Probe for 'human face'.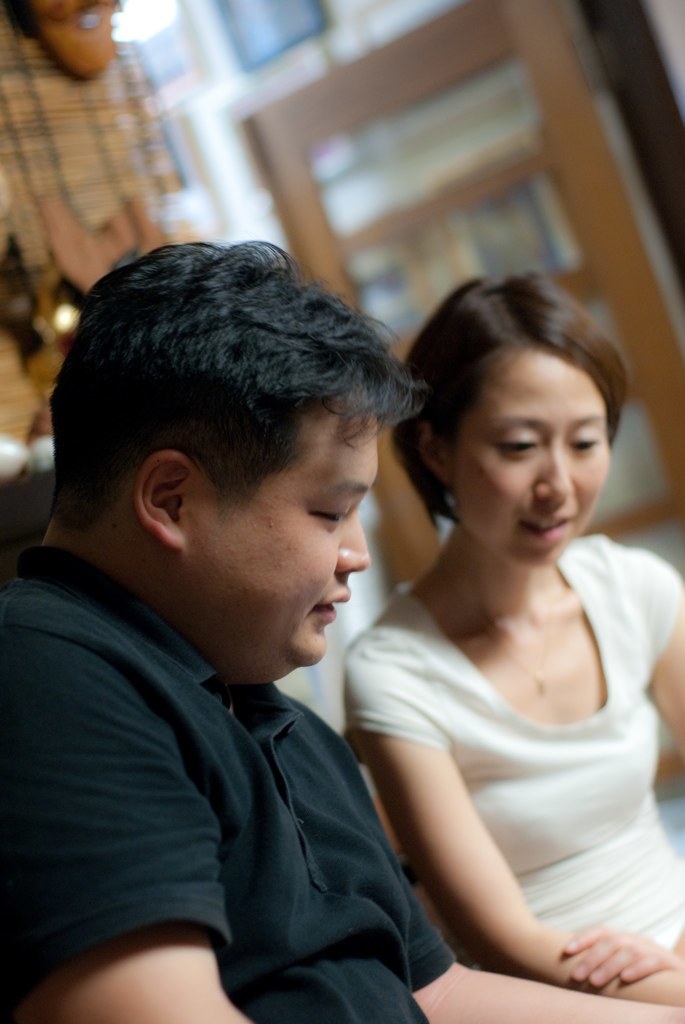
Probe result: (x1=183, y1=395, x2=381, y2=668).
